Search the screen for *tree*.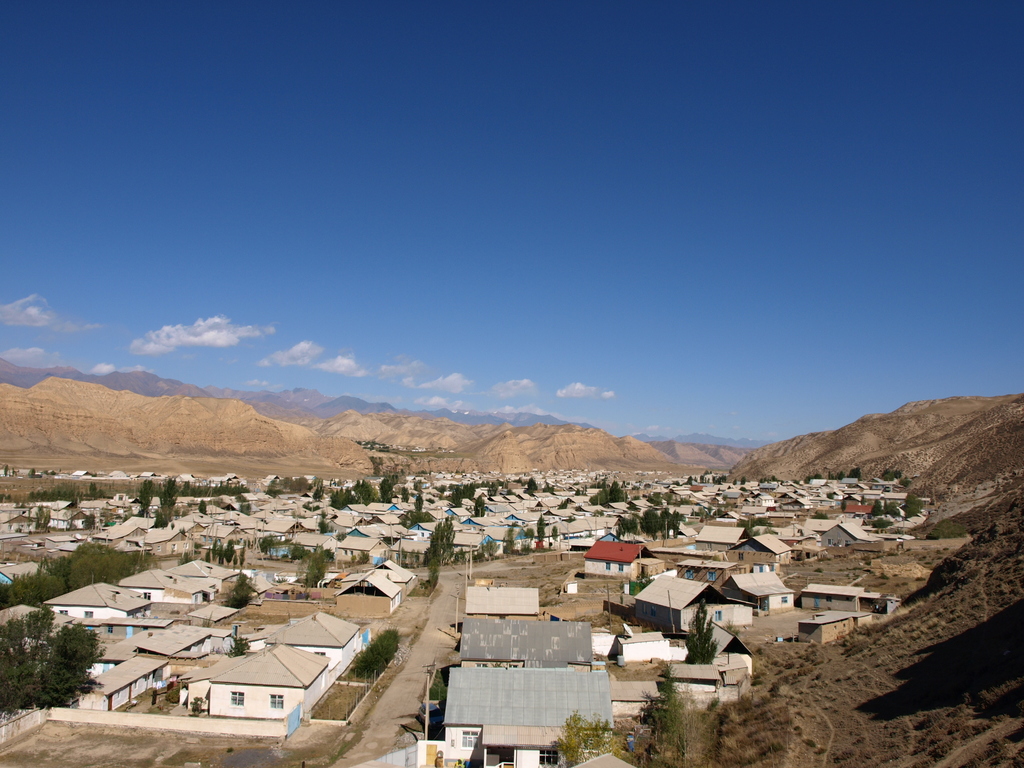
Found at (x1=7, y1=608, x2=93, y2=712).
